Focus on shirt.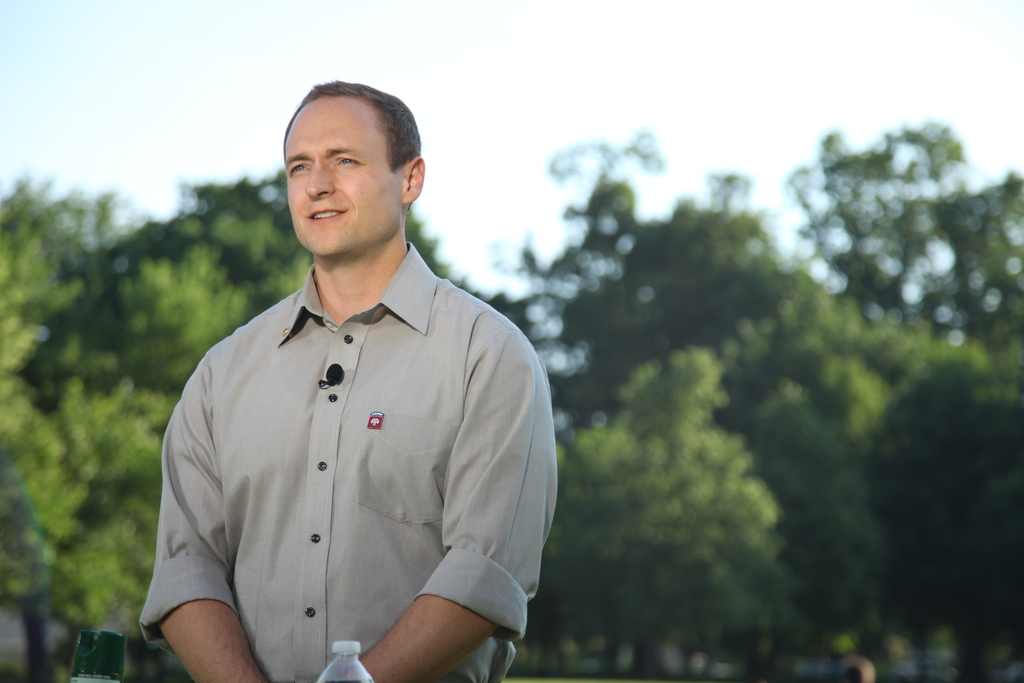
Focused at crop(146, 227, 547, 670).
